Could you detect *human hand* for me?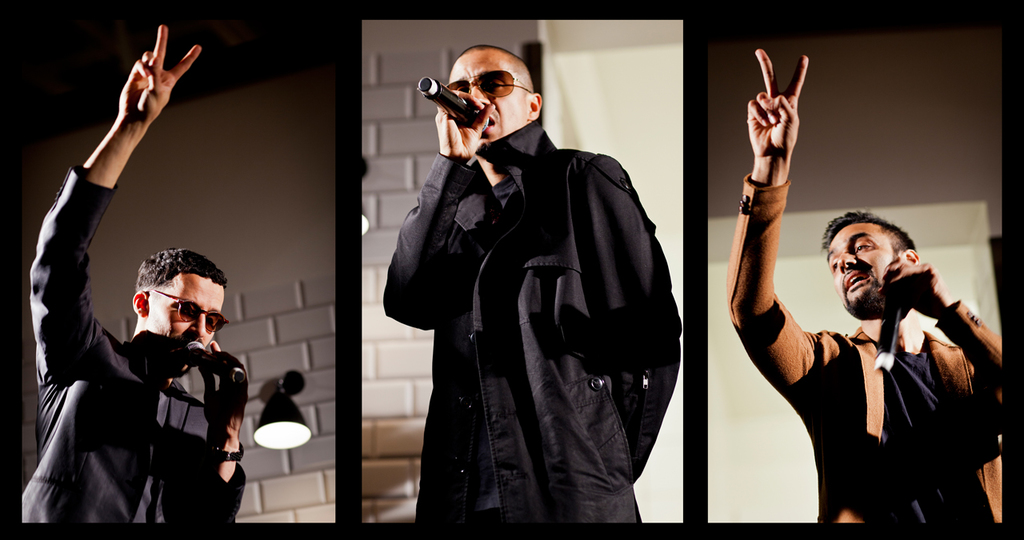
Detection result: 725, 49, 823, 407.
